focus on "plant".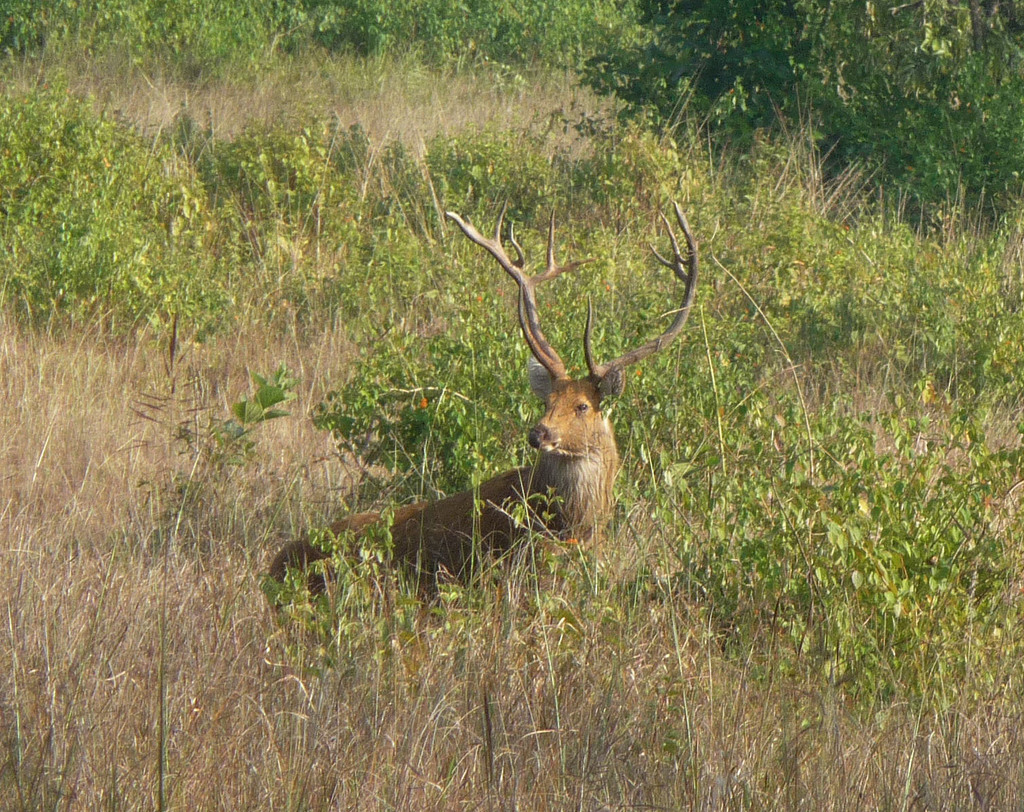
Focused at (x1=225, y1=358, x2=308, y2=449).
